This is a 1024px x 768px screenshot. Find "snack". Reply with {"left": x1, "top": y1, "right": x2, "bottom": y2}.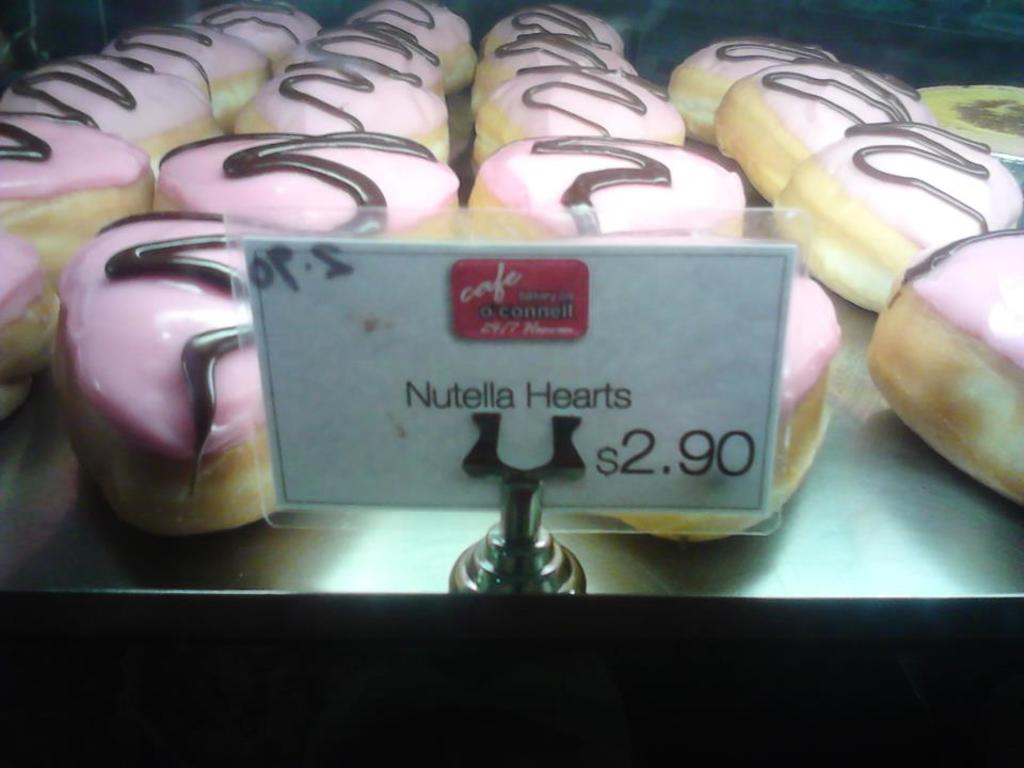
{"left": 697, "top": 54, "right": 935, "bottom": 177}.
